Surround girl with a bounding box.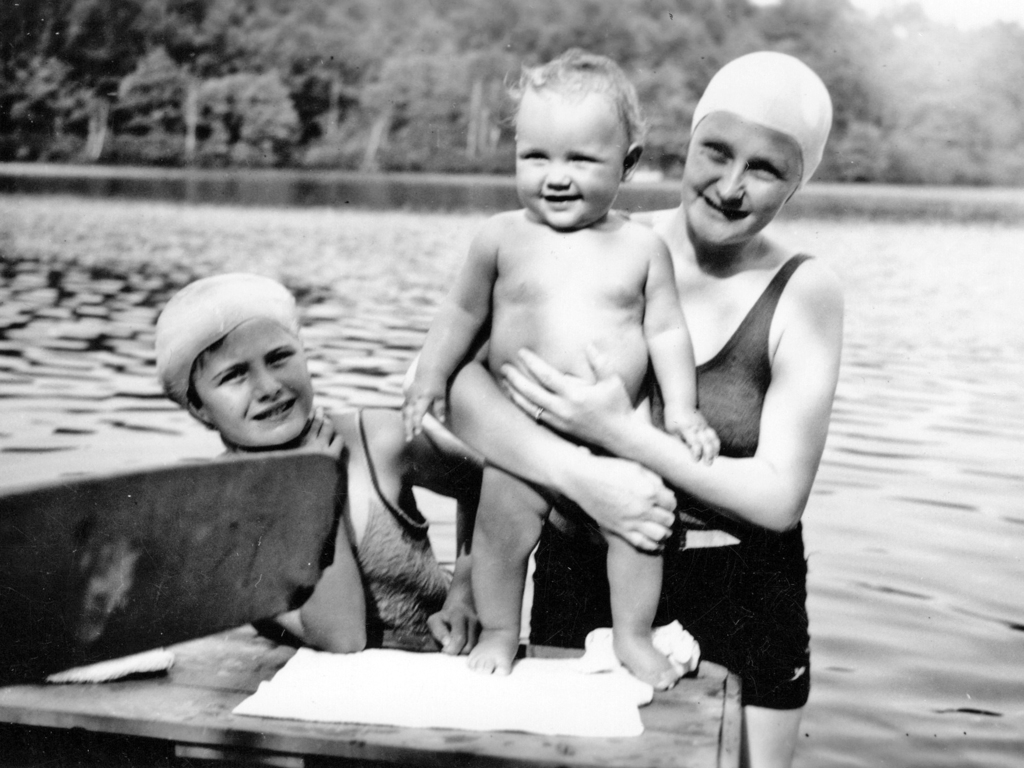
box=[401, 47, 725, 691].
